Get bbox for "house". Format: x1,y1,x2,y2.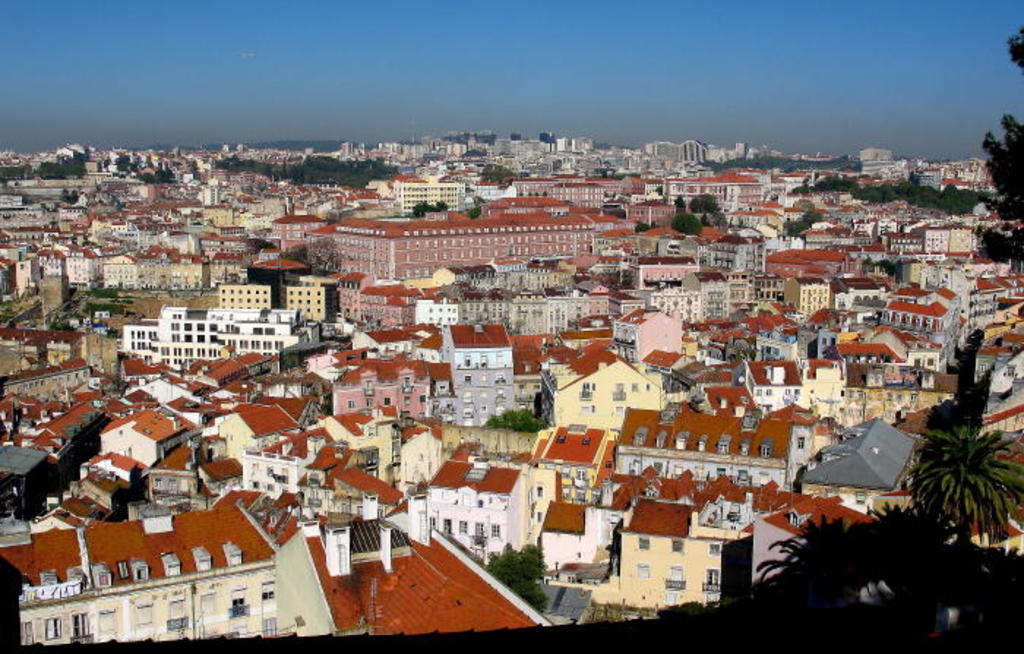
0,148,54,177.
